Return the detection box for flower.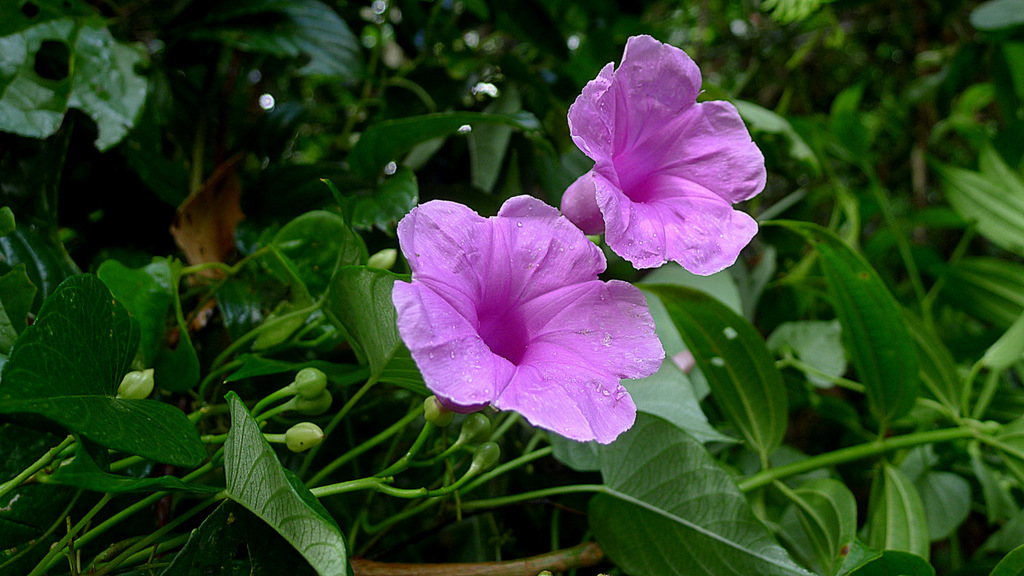
[left=561, top=35, right=772, bottom=277].
